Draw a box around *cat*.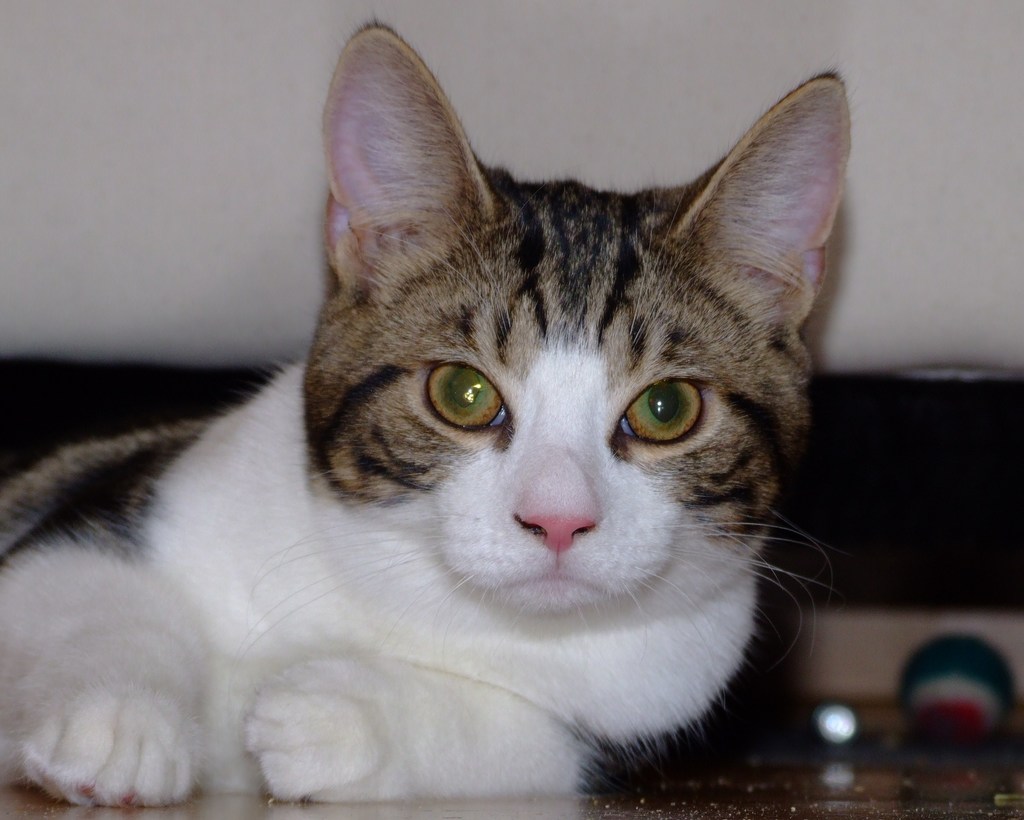
0 13 841 804.
